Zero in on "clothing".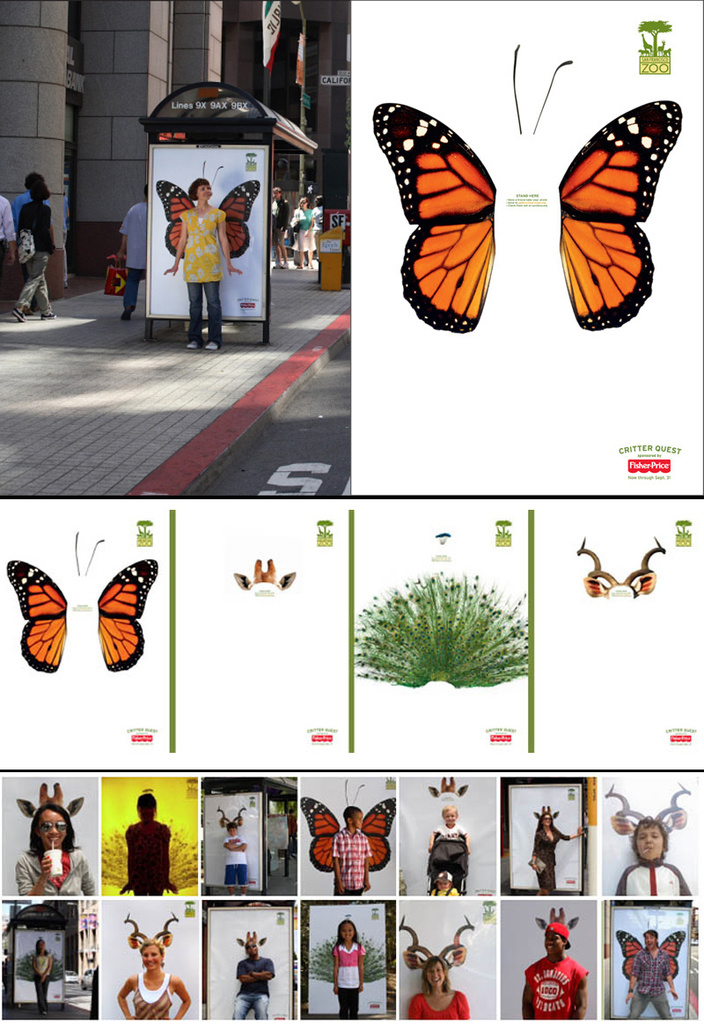
Zeroed in: [x1=34, y1=955, x2=50, y2=1010].
